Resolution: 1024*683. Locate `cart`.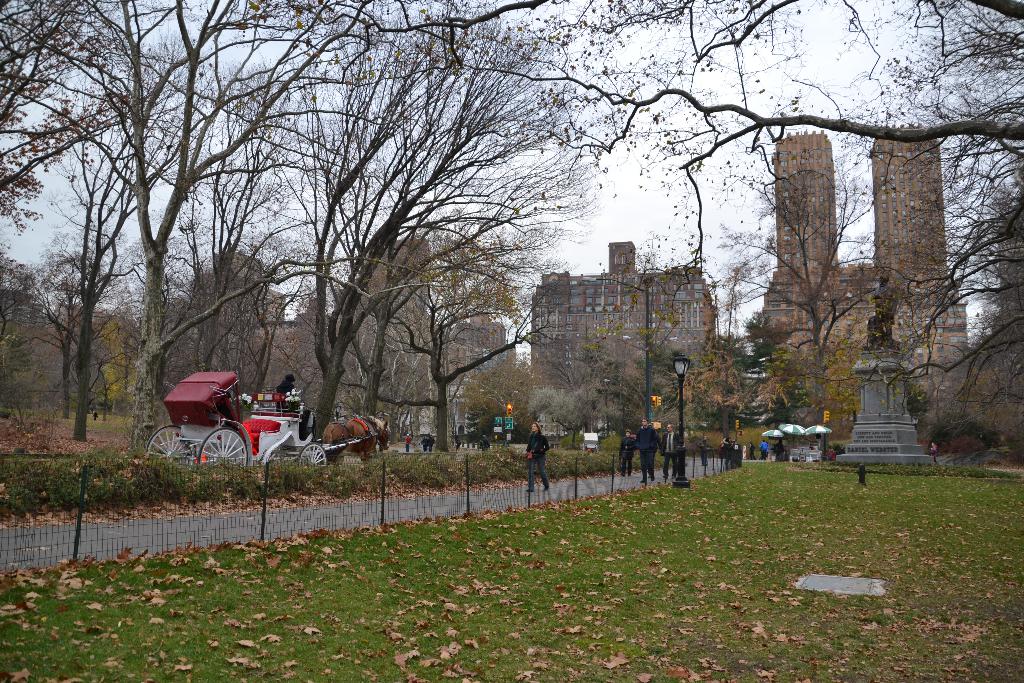
[145,370,378,466].
